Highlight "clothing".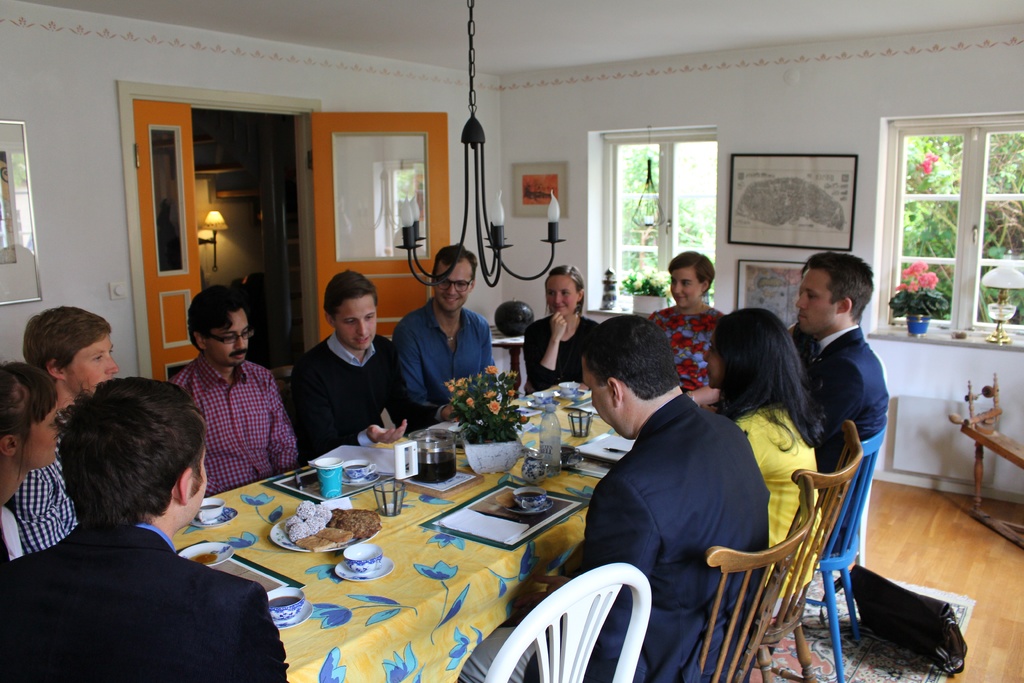
Highlighted region: BBox(524, 317, 602, 401).
